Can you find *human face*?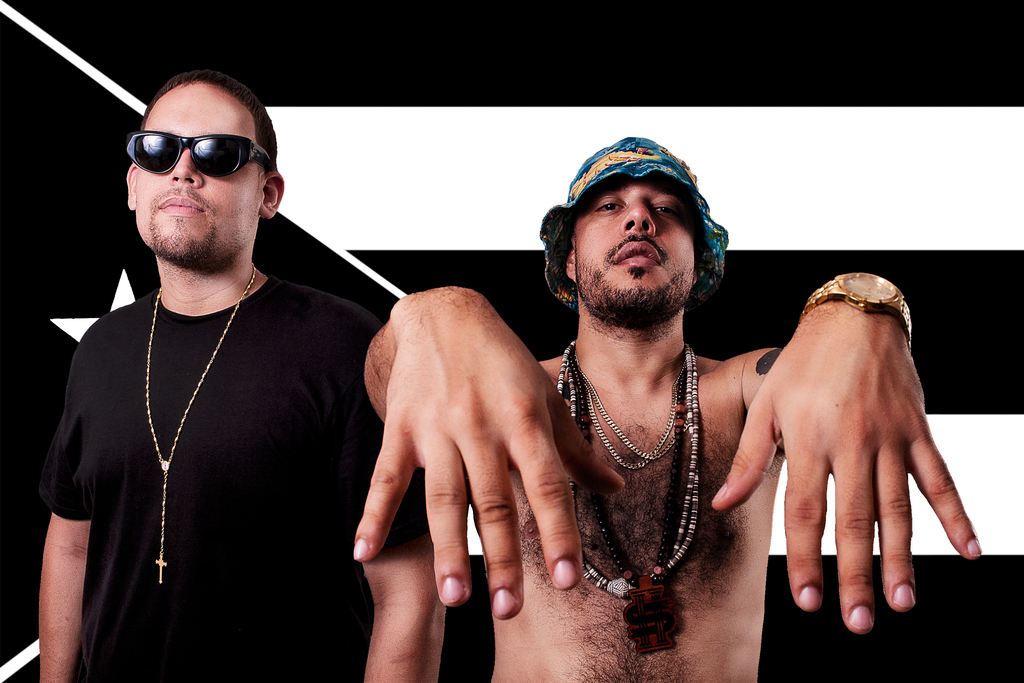
Yes, bounding box: <box>576,175,697,322</box>.
